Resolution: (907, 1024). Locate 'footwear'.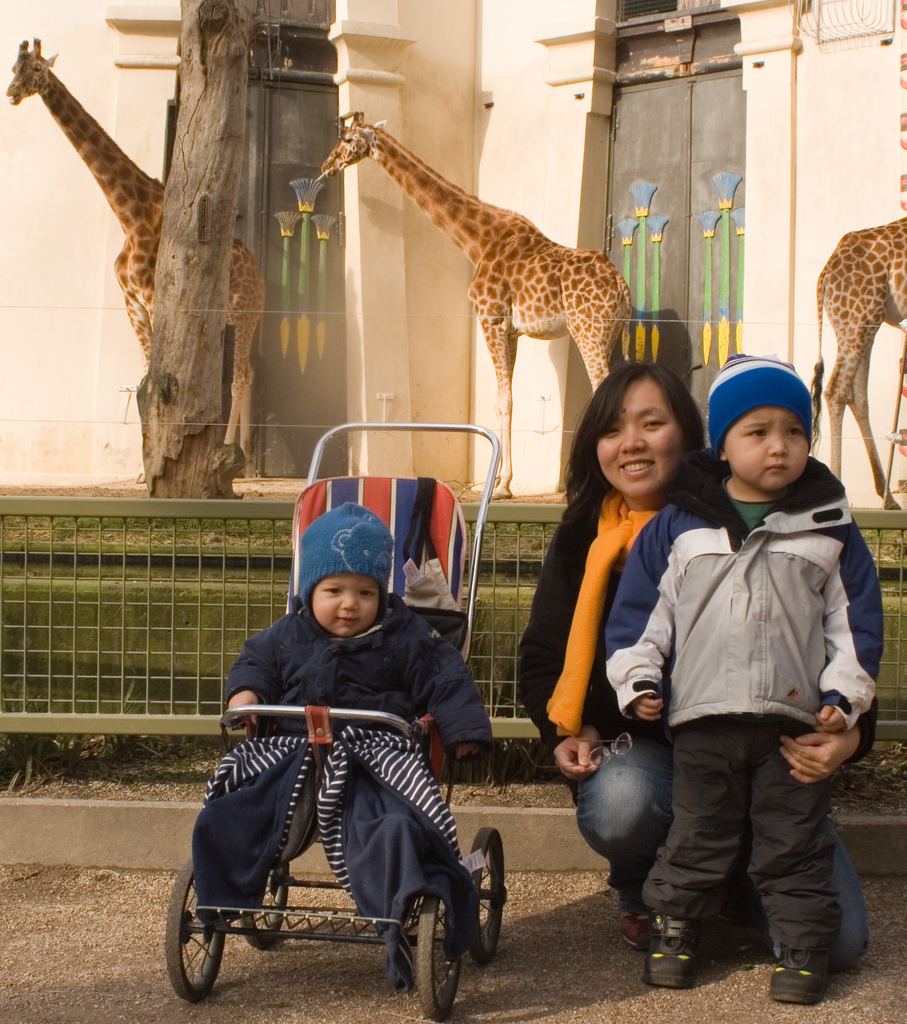
[x1=643, y1=917, x2=705, y2=991].
